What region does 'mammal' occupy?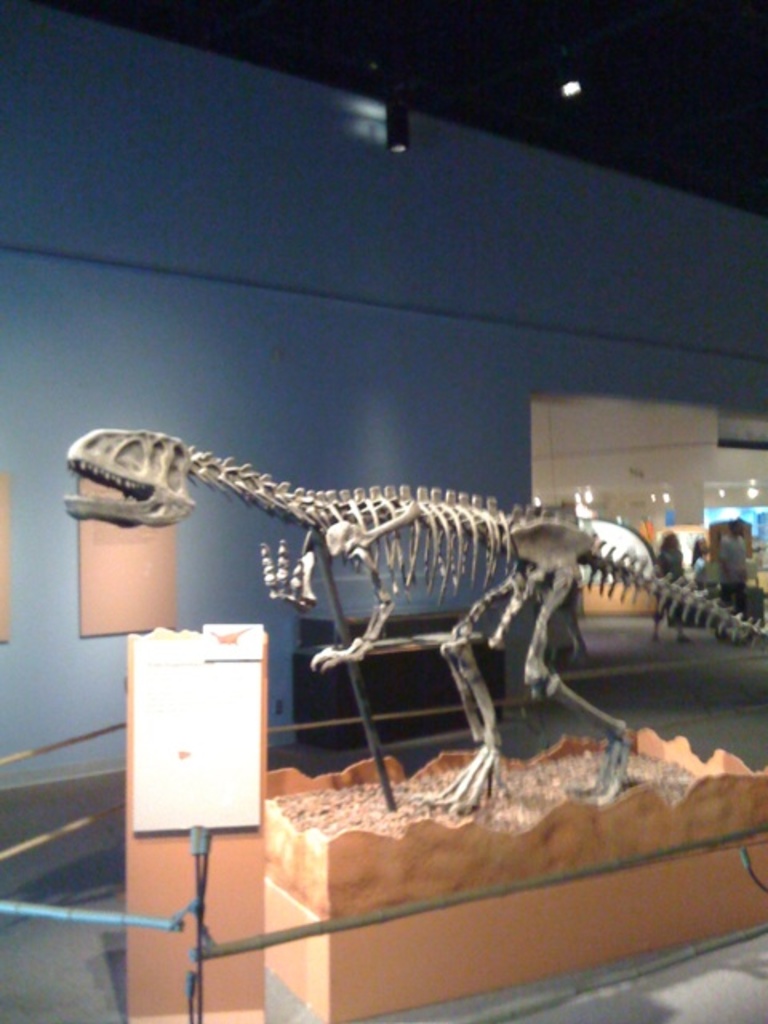
Rect(715, 522, 760, 637).
